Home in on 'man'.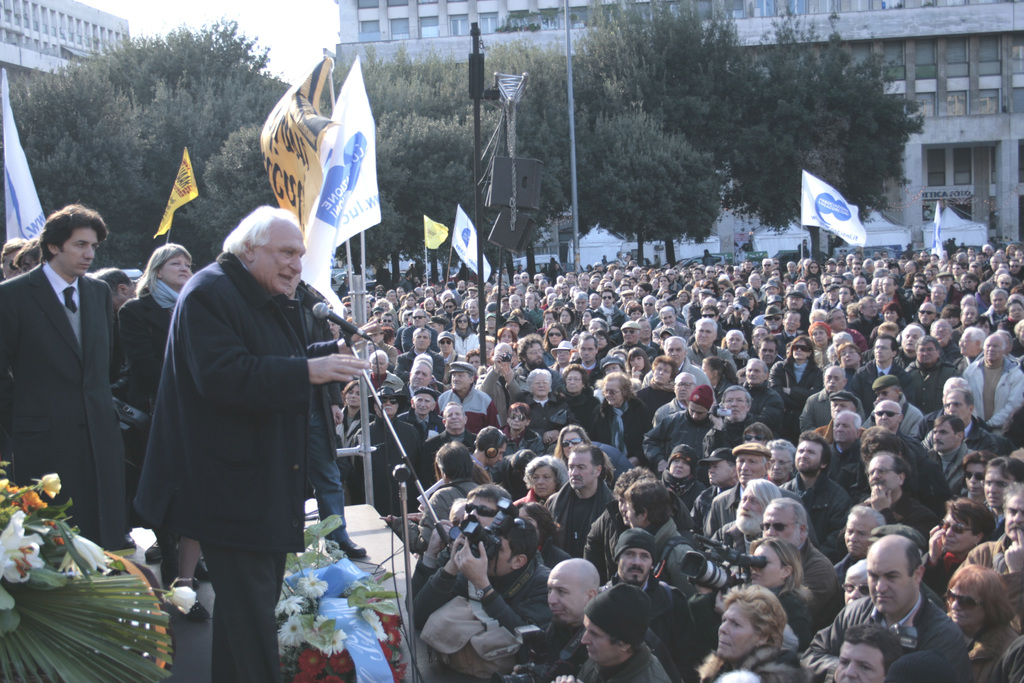
Homed in at bbox(383, 311, 394, 325).
